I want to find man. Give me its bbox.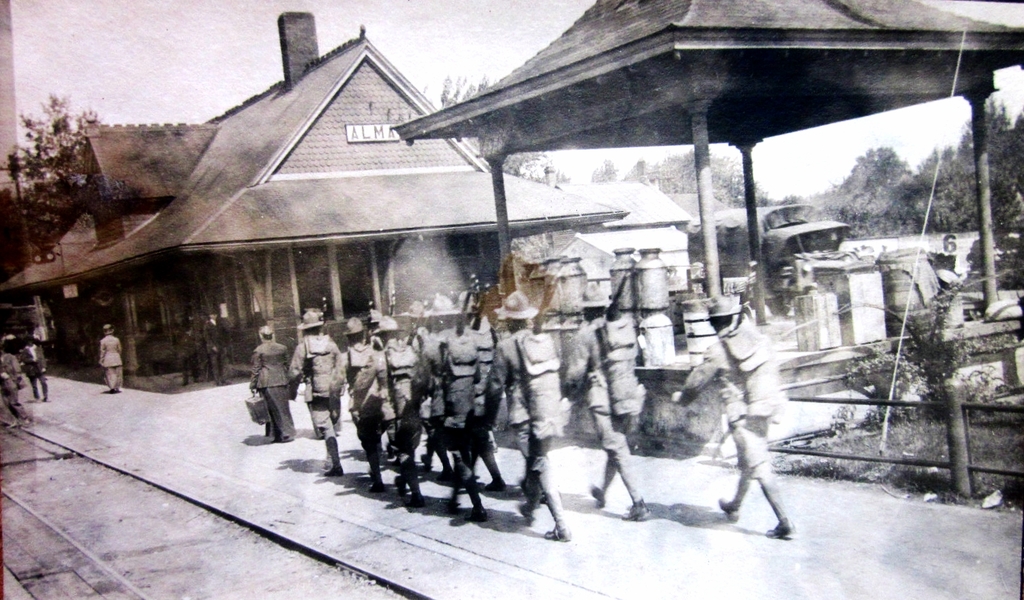
BBox(371, 308, 416, 499).
